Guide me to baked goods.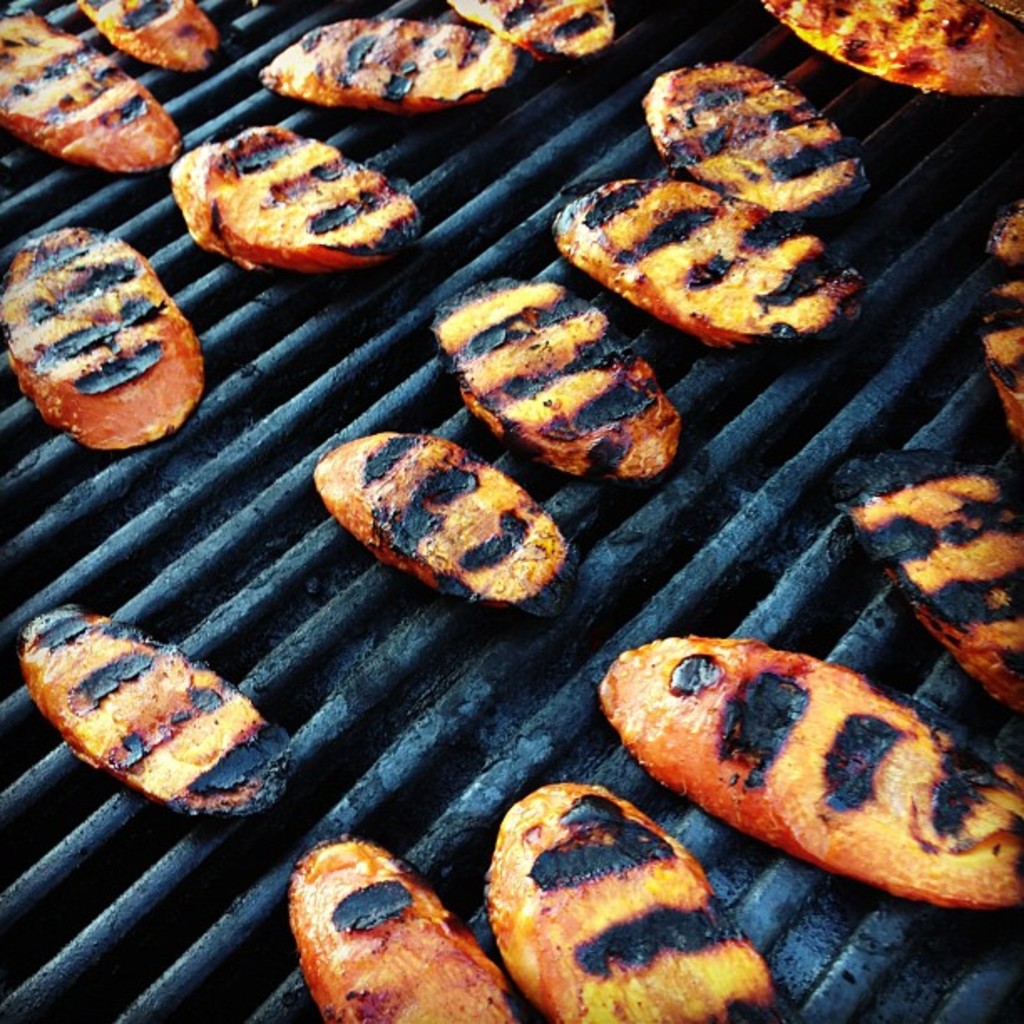
Guidance: (288, 837, 520, 1022).
